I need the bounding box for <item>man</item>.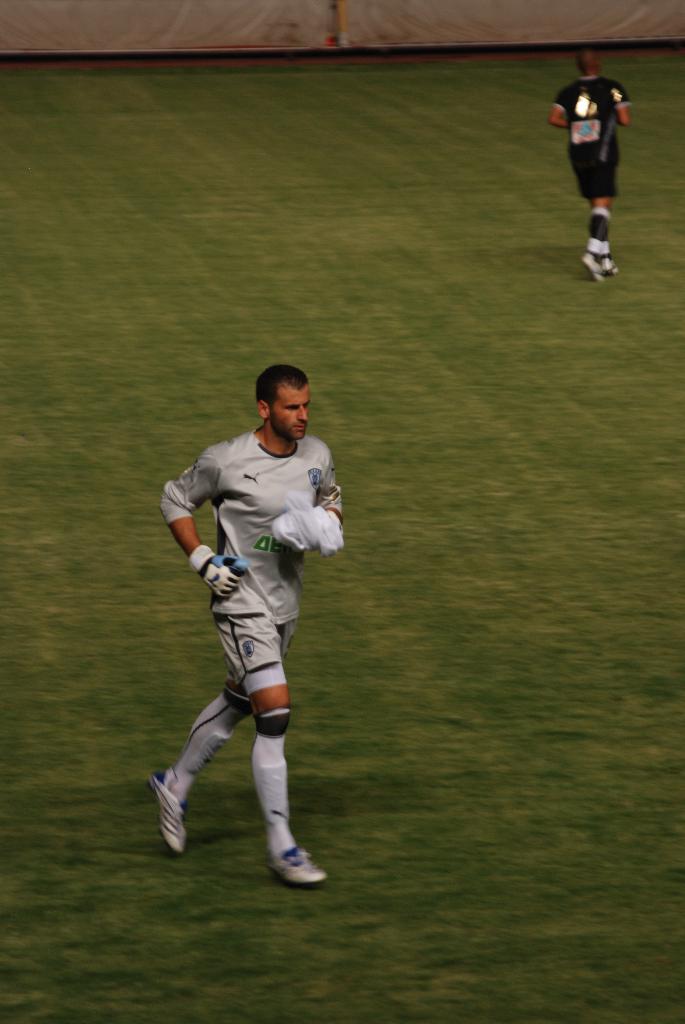
Here it is: (154,358,346,888).
